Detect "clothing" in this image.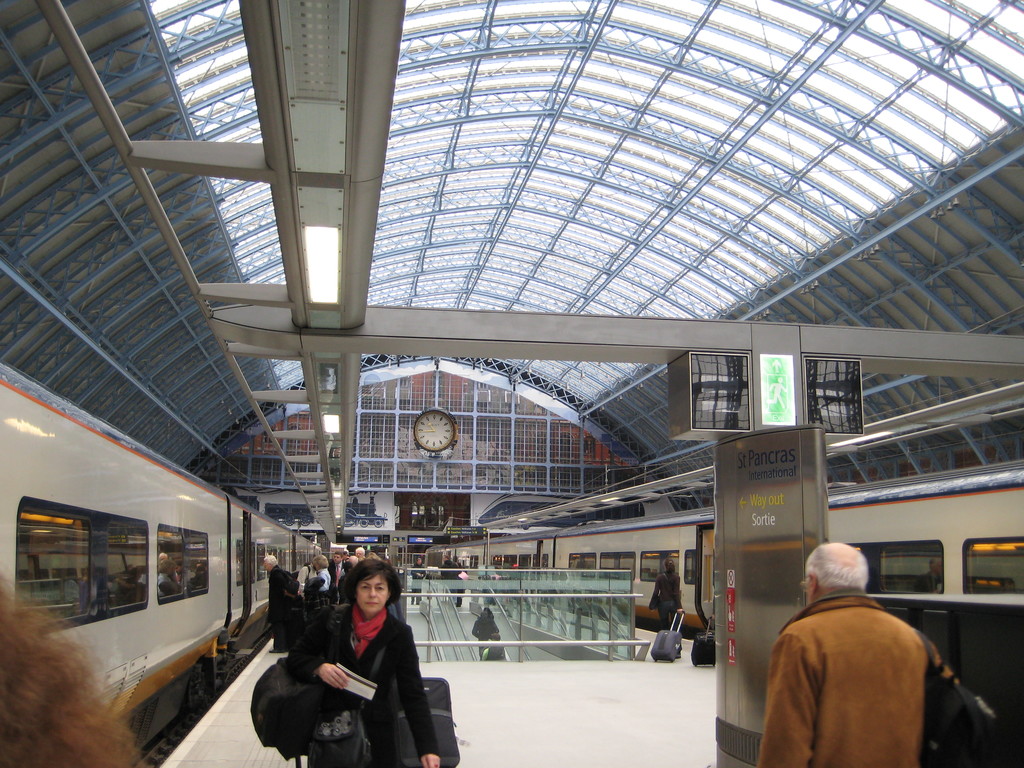
Detection: 408/559/428/601.
